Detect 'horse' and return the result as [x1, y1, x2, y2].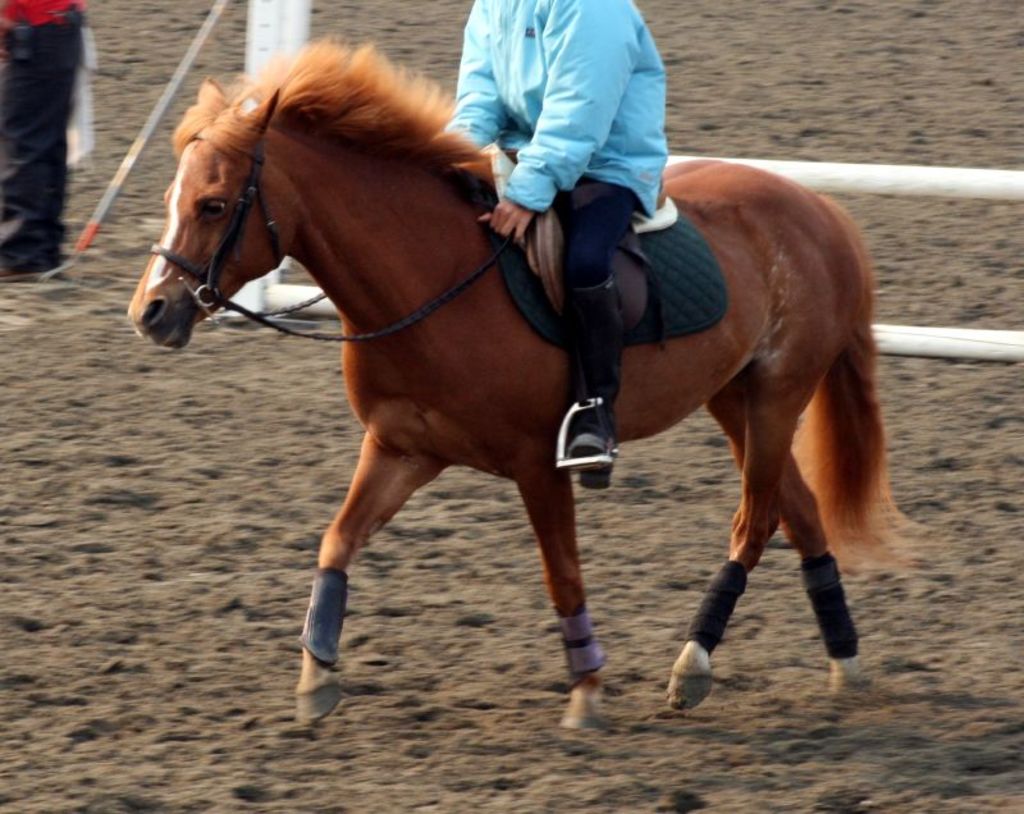
[125, 29, 918, 733].
